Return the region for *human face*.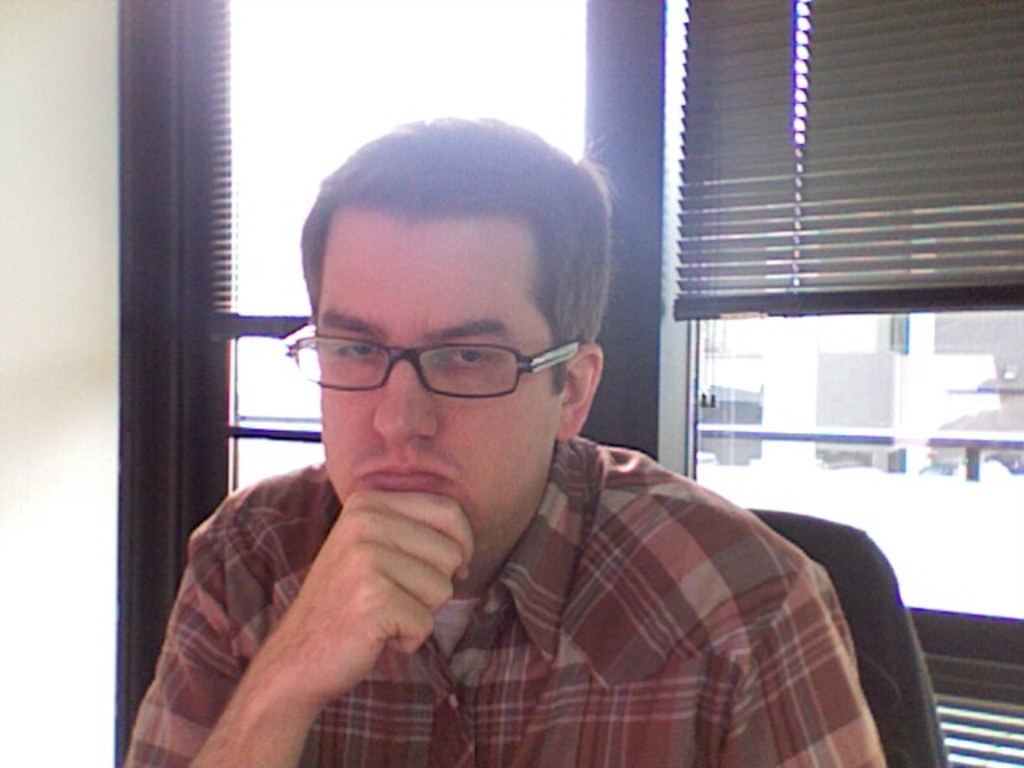
region(320, 190, 571, 566).
